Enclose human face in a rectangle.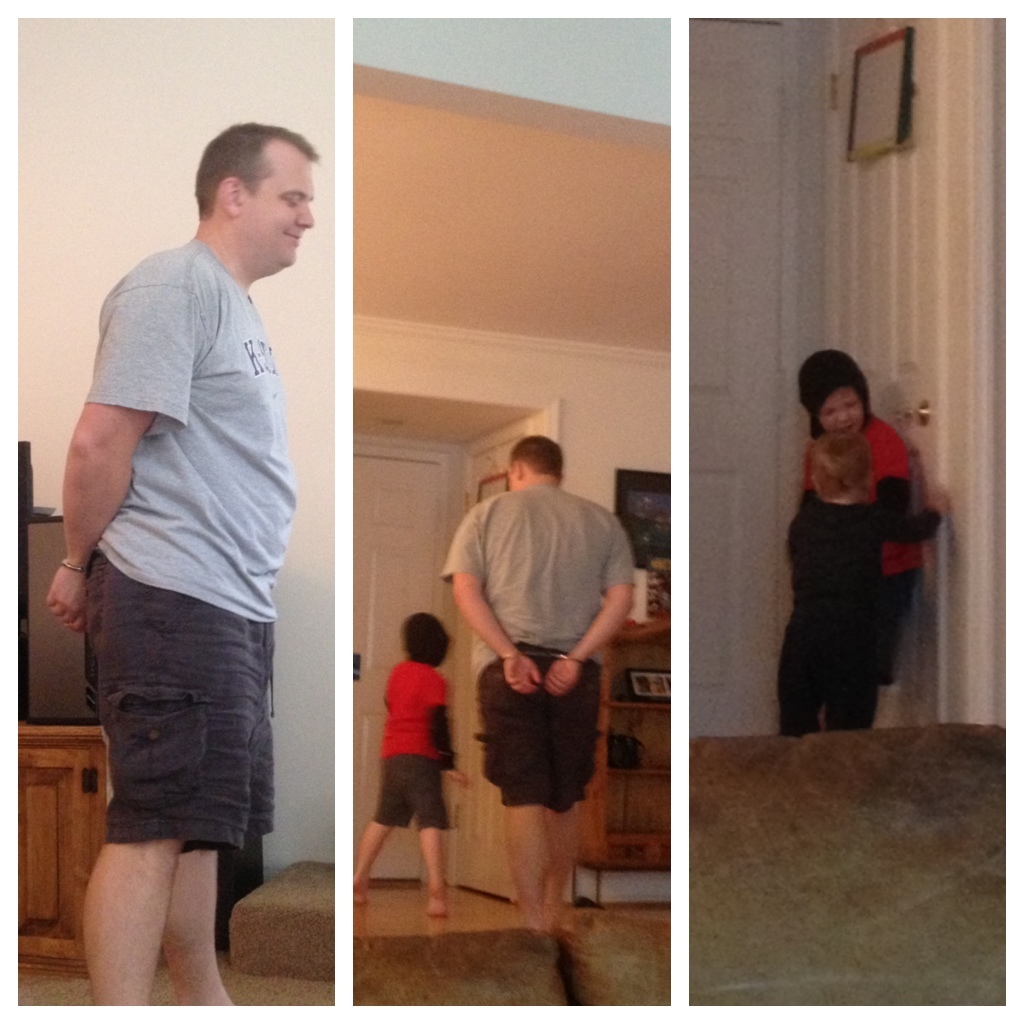
(x1=822, y1=391, x2=866, y2=440).
